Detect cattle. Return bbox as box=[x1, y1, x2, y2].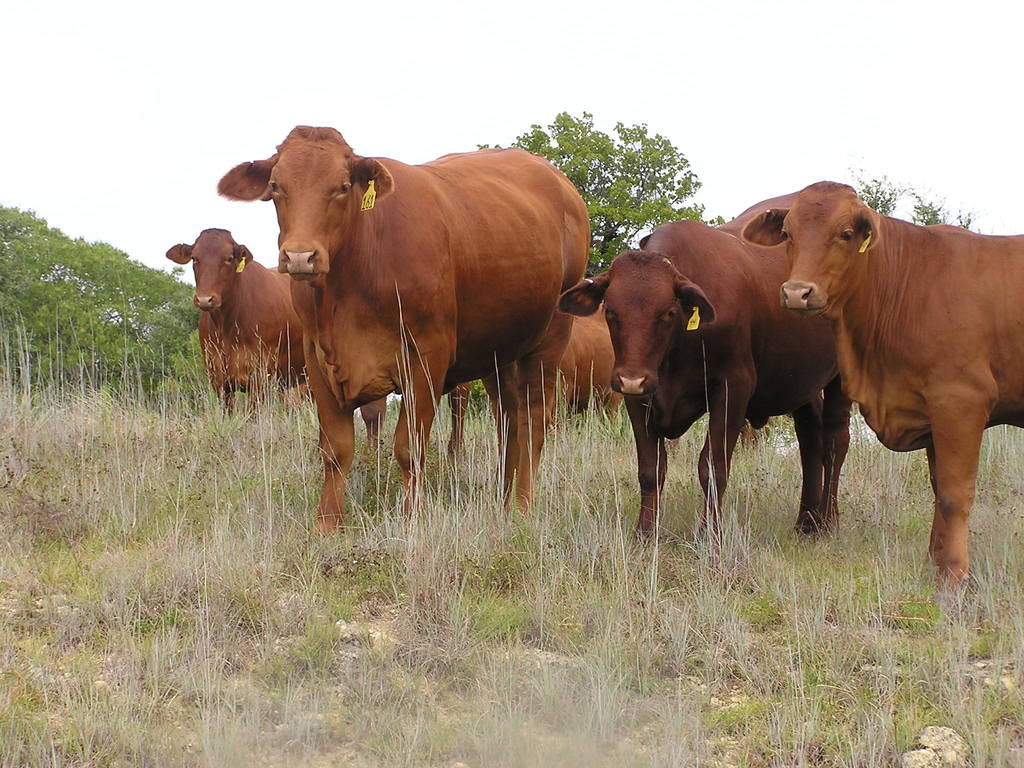
box=[554, 190, 854, 553].
